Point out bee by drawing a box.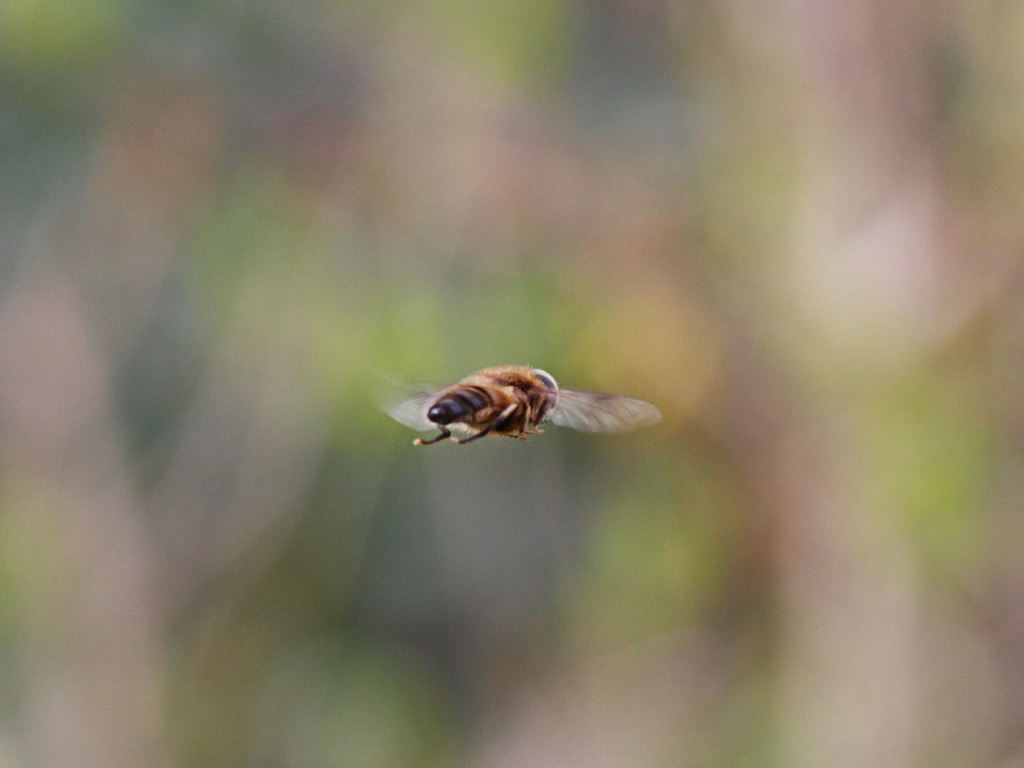
398, 360, 644, 465.
